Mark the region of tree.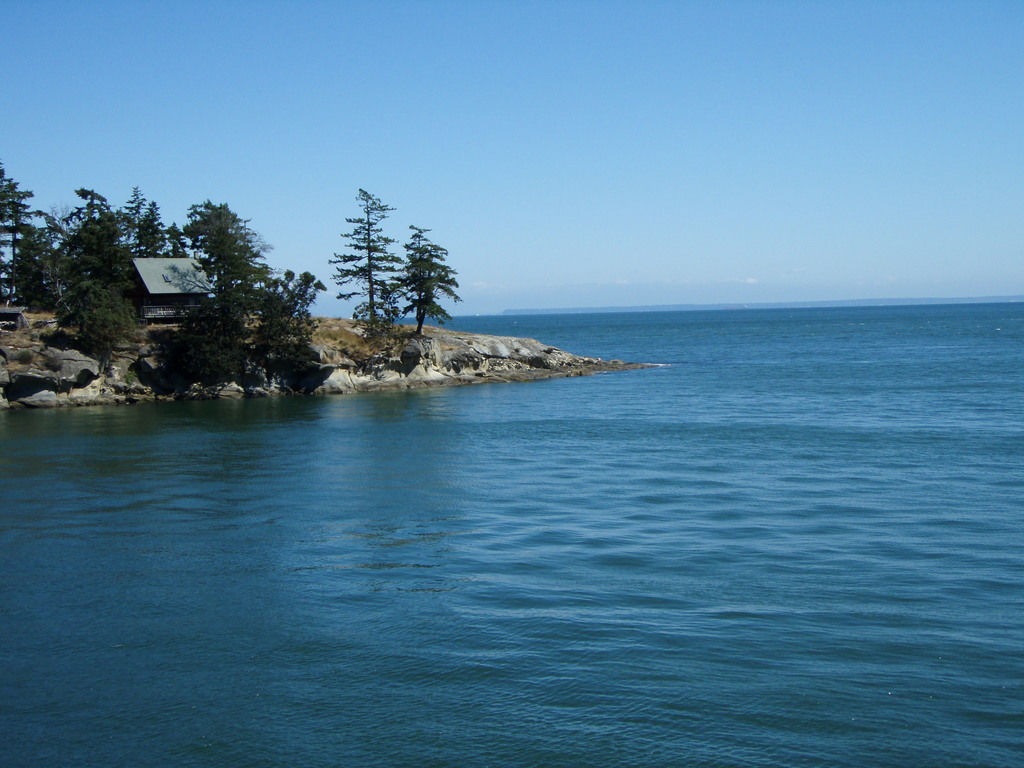
Region: (328,189,408,355).
